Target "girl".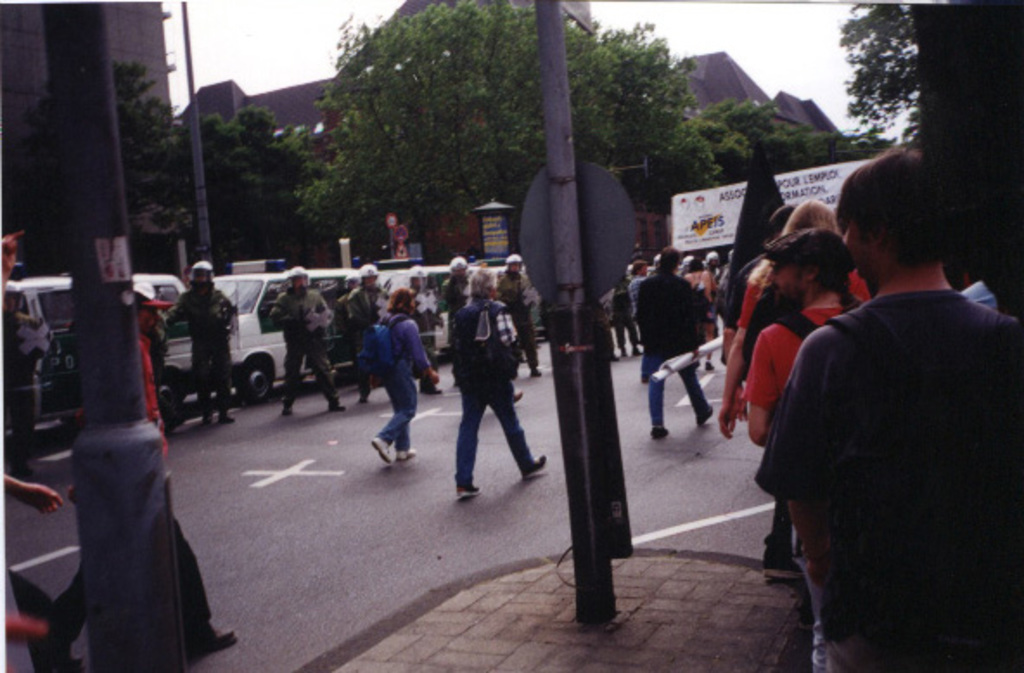
Target region: crop(362, 284, 443, 465).
